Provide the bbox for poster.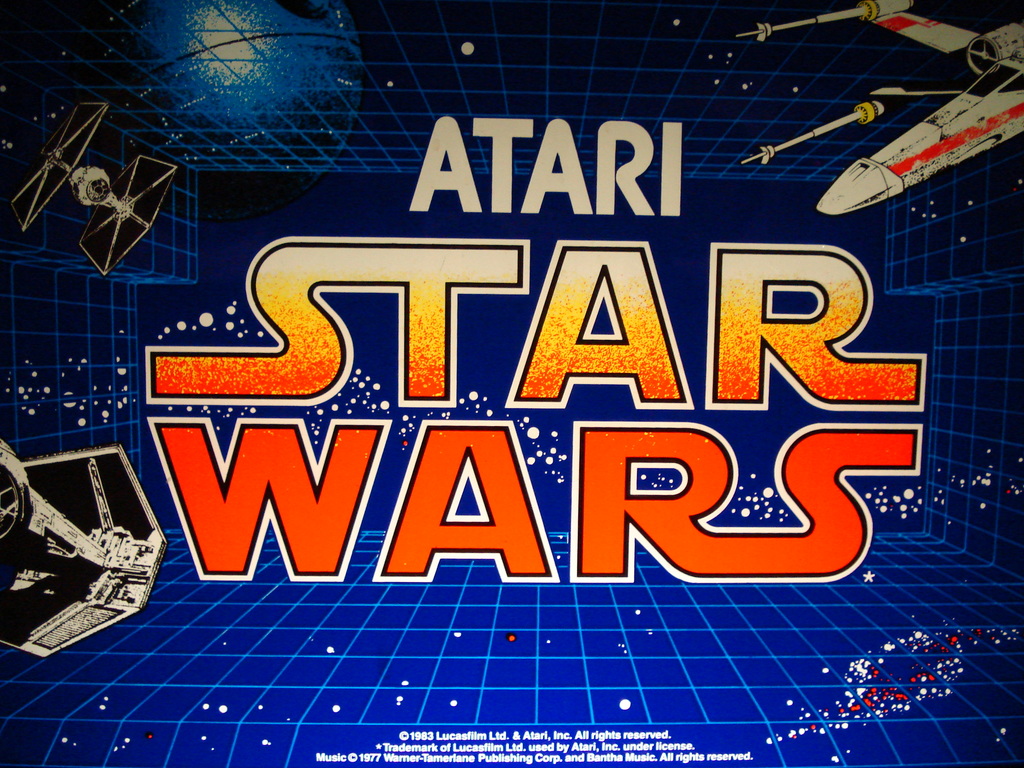
0 1 1023 767.
